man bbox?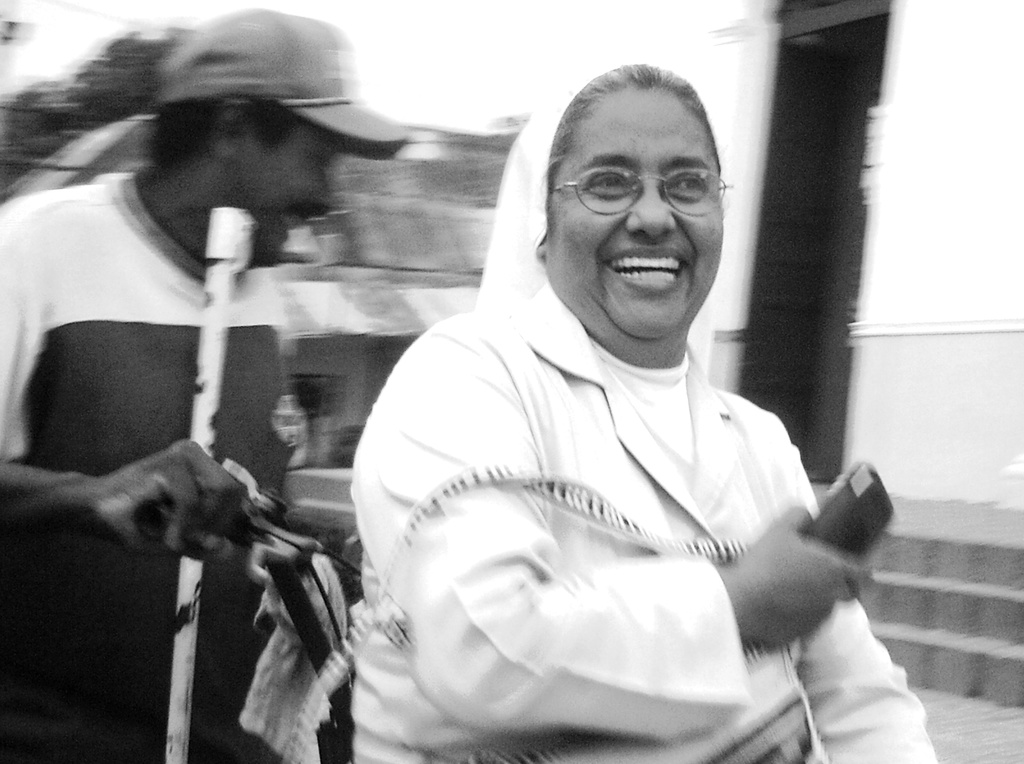
<region>0, 4, 409, 763</region>
